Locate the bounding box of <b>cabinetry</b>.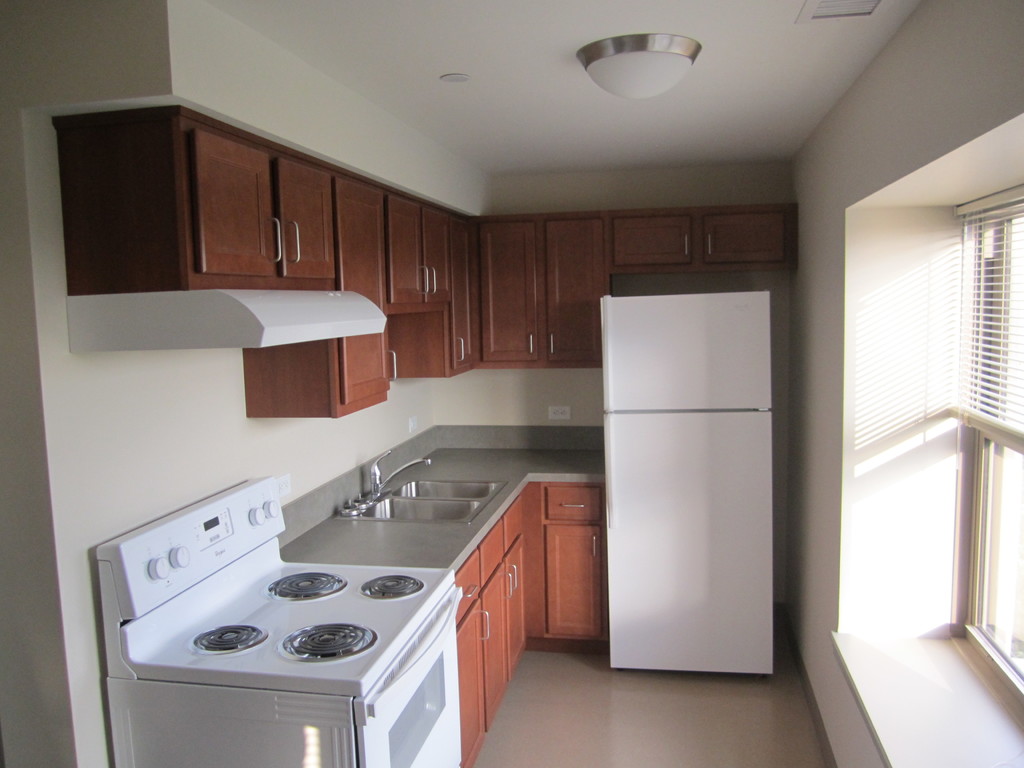
Bounding box: {"x1": 484, "y1": 225, "x2": 538, "y2": 365}.
